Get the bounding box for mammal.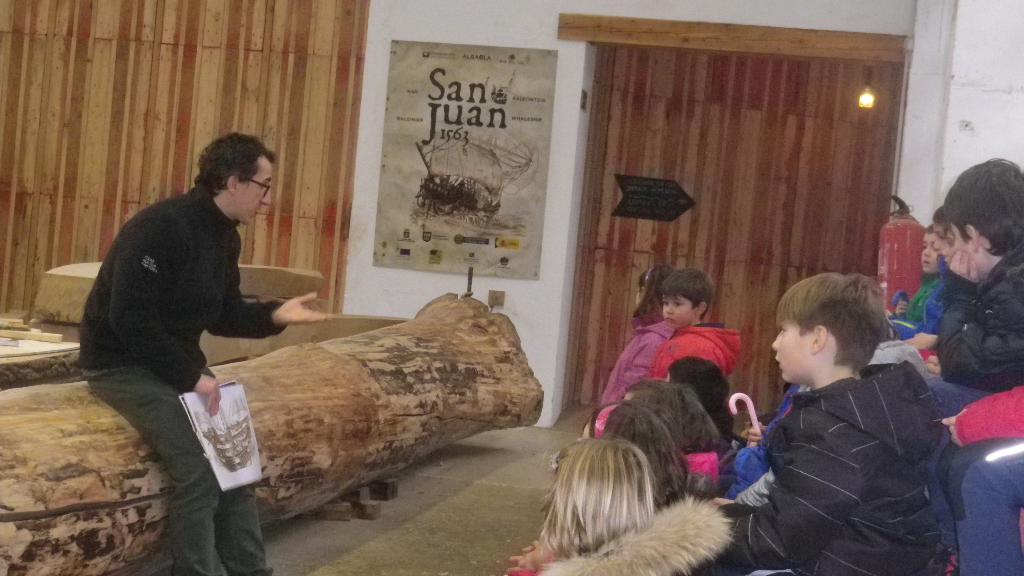
721 264 961 564.
